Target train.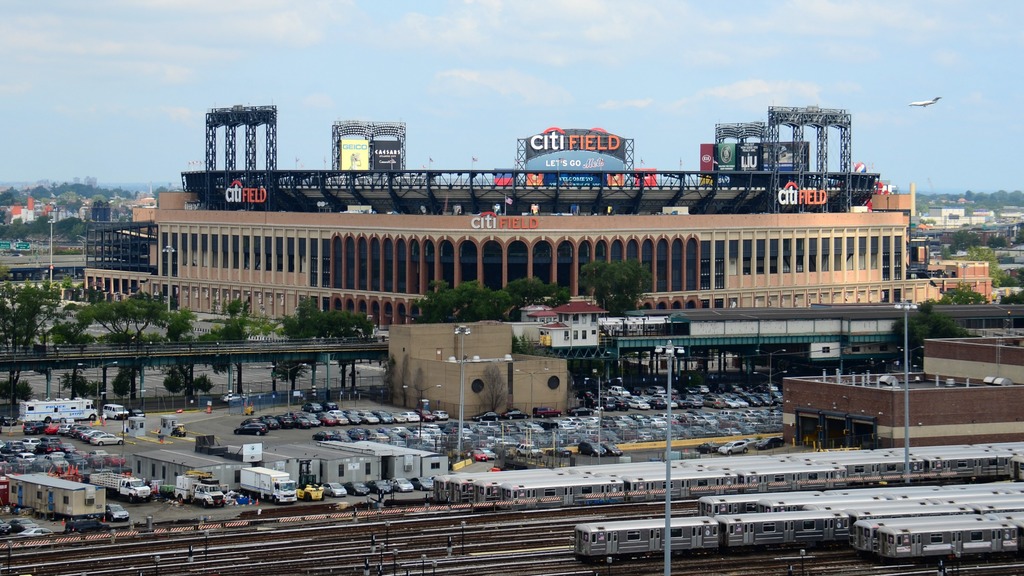
Target region: bbox=[574, 511, 1023, 564].
